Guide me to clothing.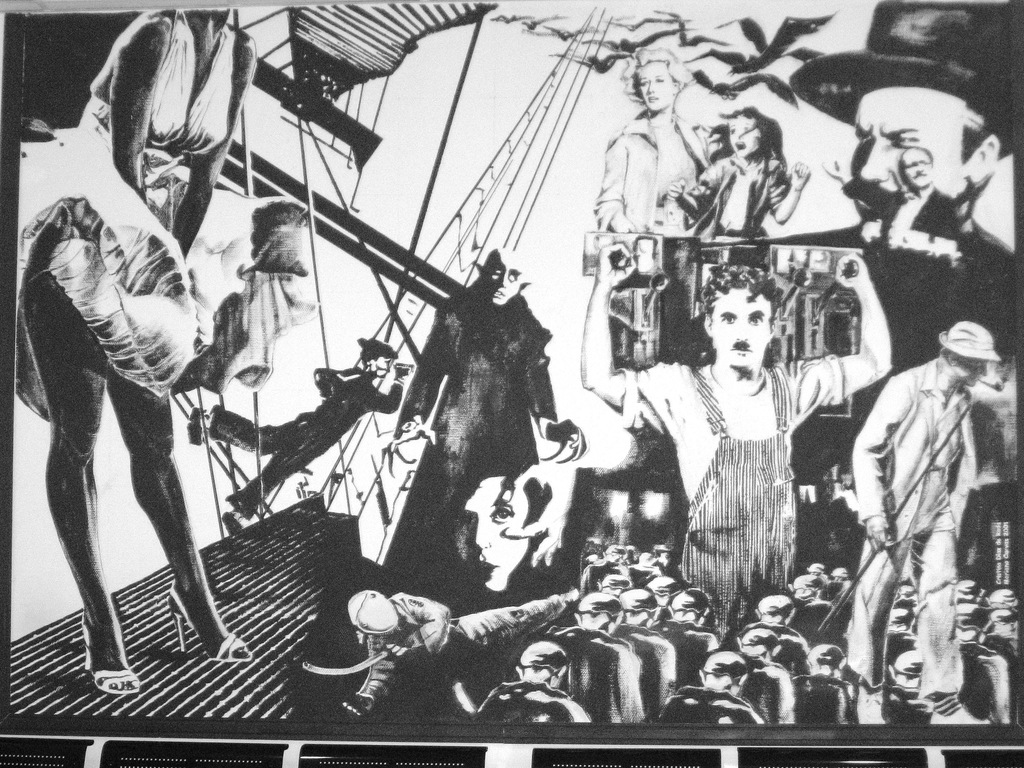
Guidance: [353,593,604,719].
